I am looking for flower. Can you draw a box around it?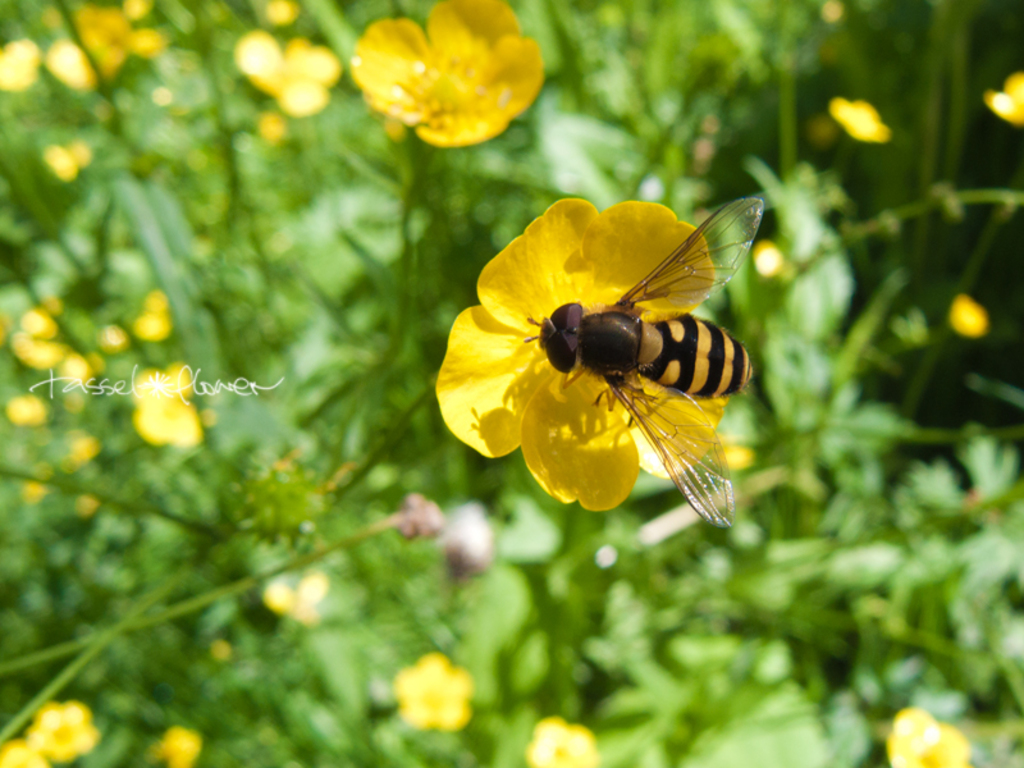
Sure, the bounding box is {"left": 128, "top": 364, "right": 207, "bottom": 445}.
